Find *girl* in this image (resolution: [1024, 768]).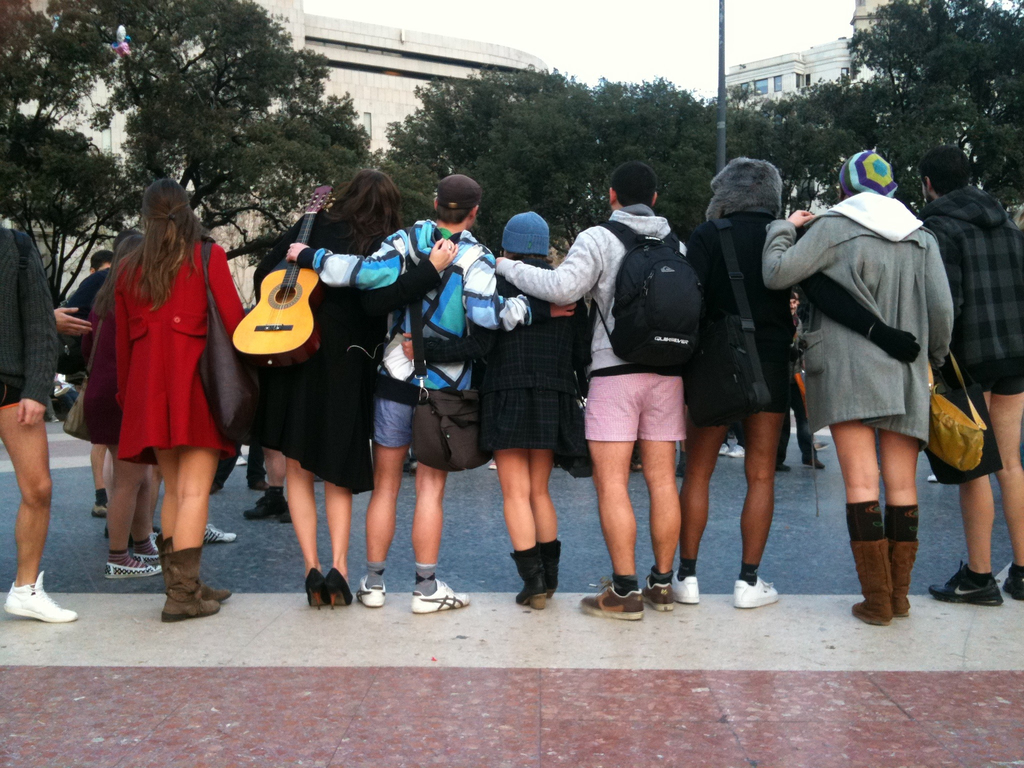
[402,214,600,611].
